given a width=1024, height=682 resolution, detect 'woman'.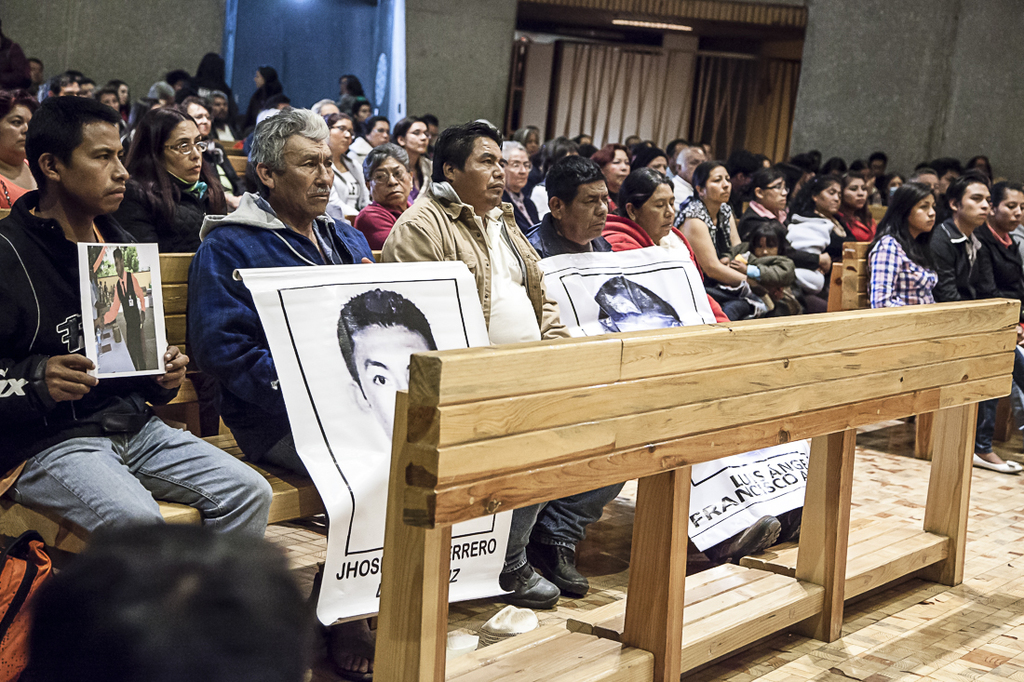
(x1=115, y1=110, x2=225, y2=250).
